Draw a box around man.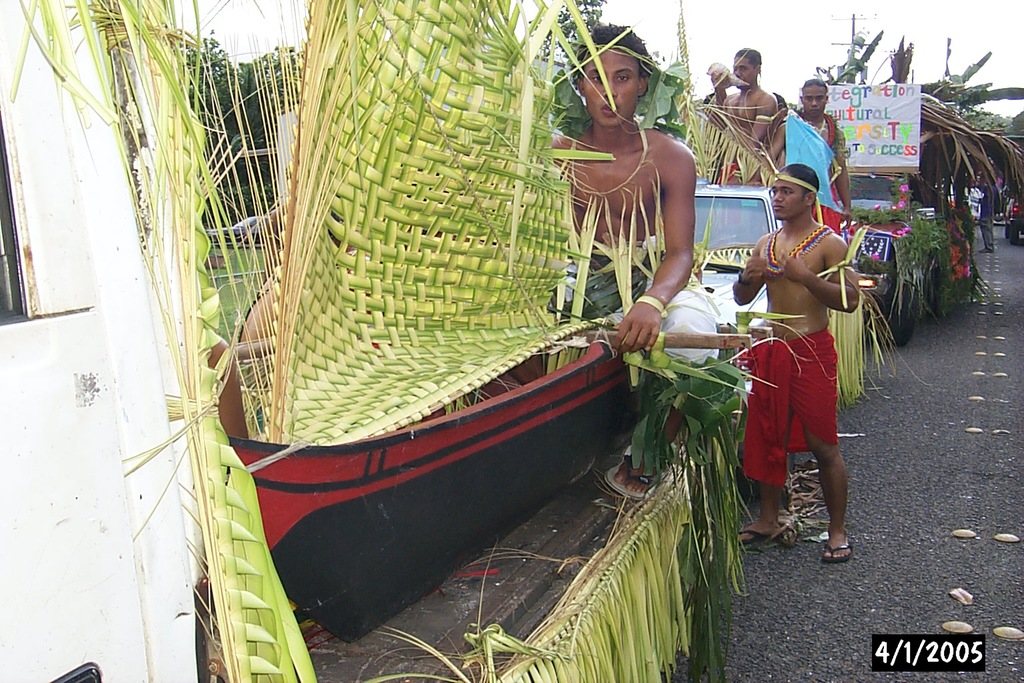
(left=546, top=21, right=727, bottom=496).
